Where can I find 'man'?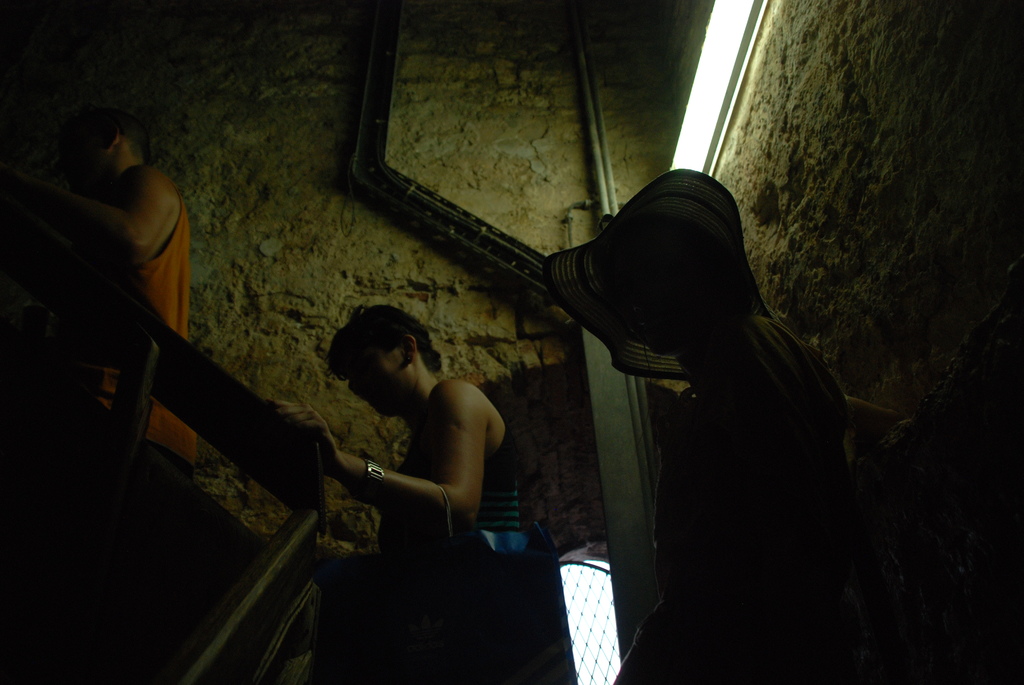
You can find it at left=271, top=295, right=515, bottom=640.
